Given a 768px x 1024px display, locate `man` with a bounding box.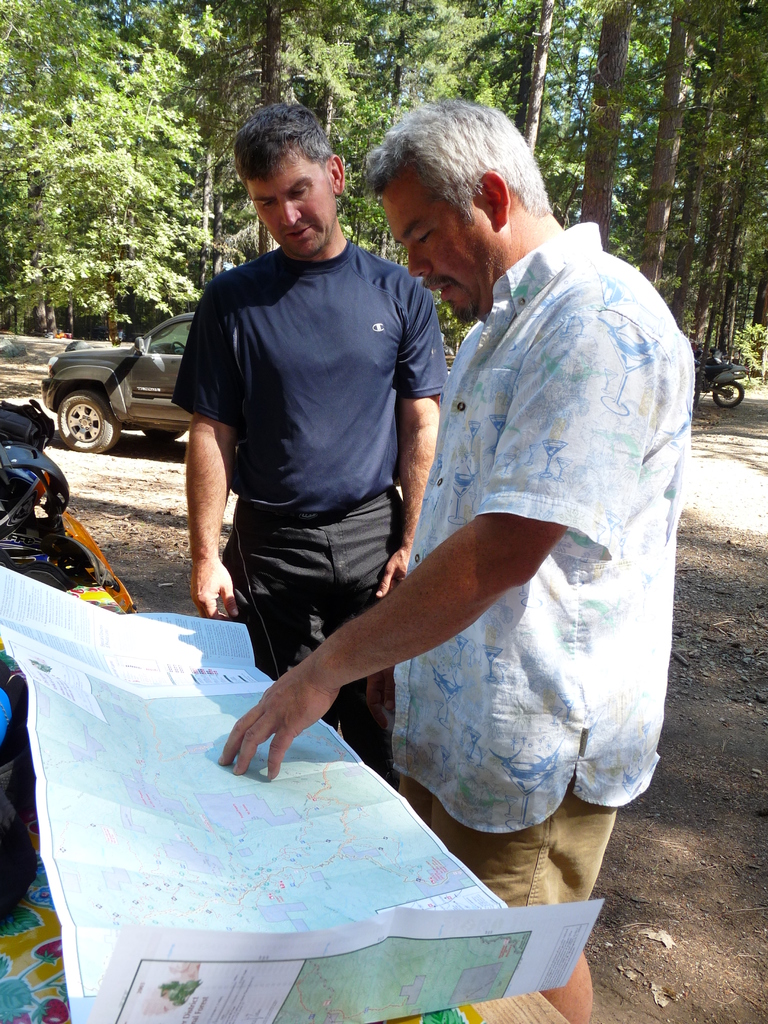
Located: box(296, 88, 694, 900).
